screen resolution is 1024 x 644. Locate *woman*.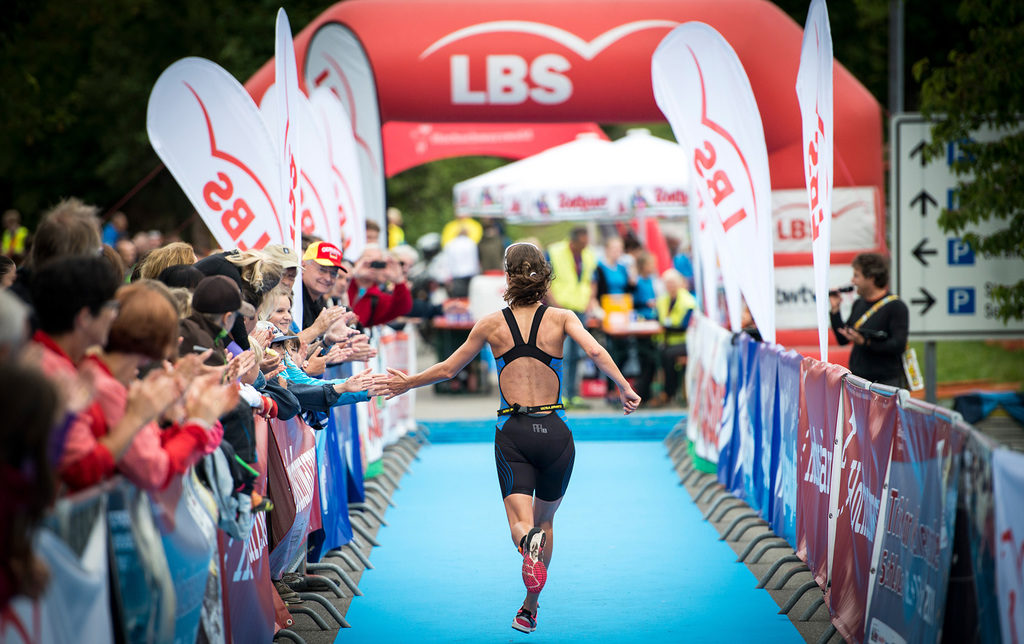
x1=436, y1=225, x2=612, y2=622.
